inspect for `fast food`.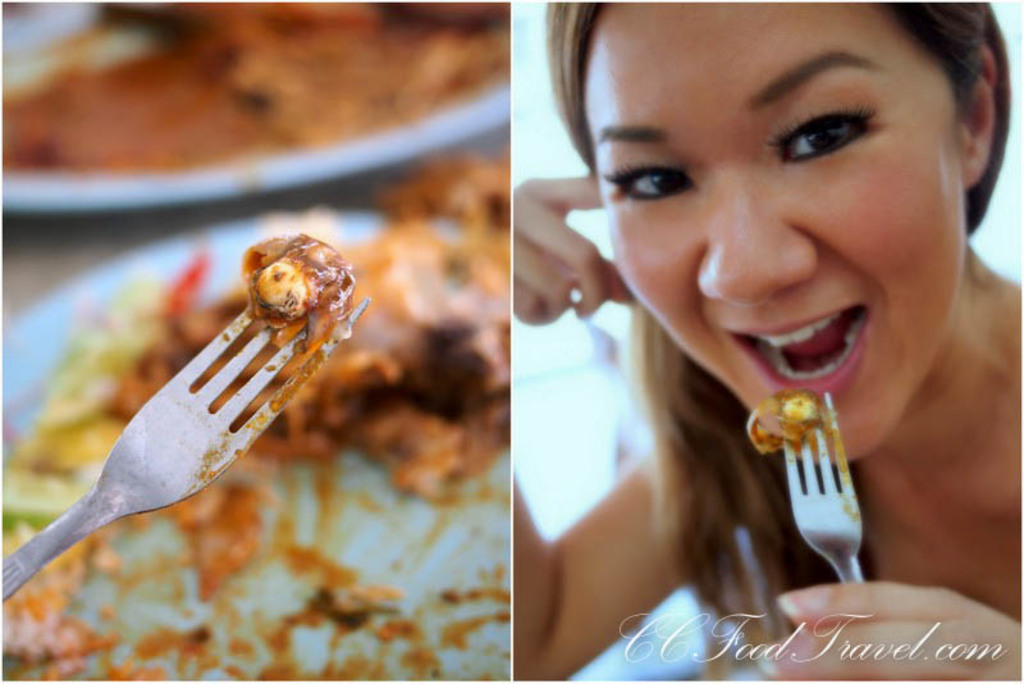
Inspection: <box>242,227,357,342</box>.
